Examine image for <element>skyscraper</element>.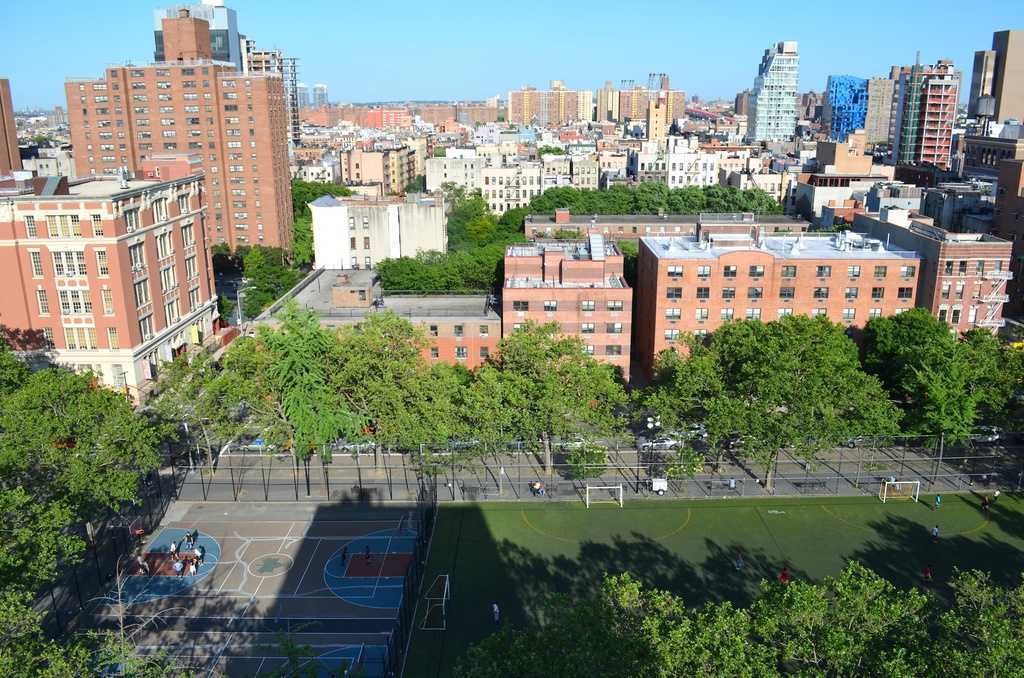
Examination result: [left=743, top=37, right=801, bottom=138].
